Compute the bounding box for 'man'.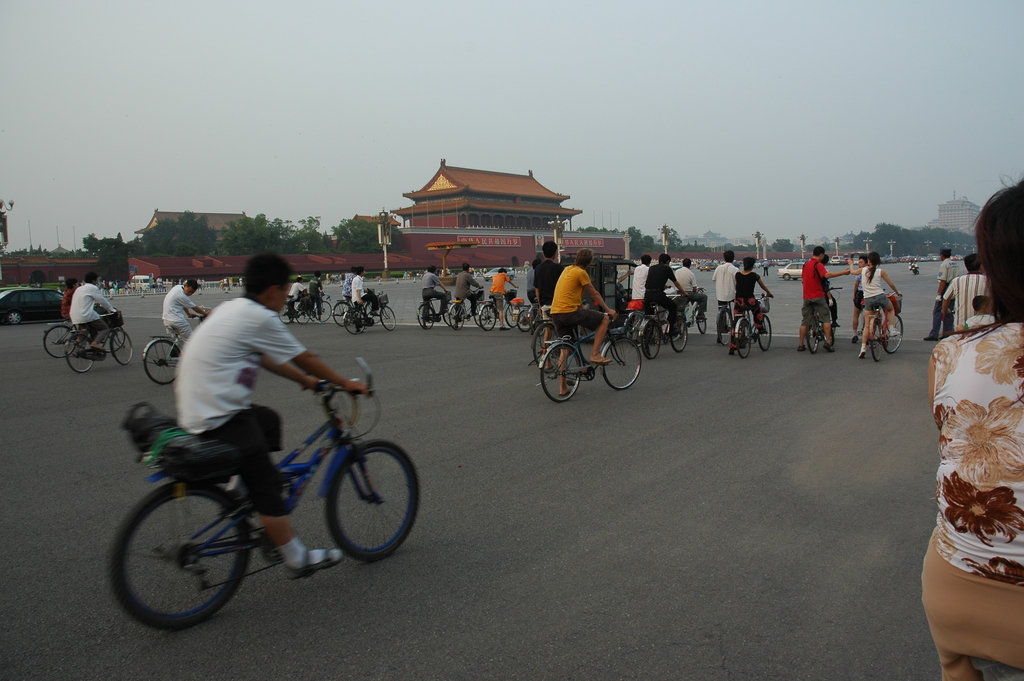
box=[351, 267, 378, 332].
